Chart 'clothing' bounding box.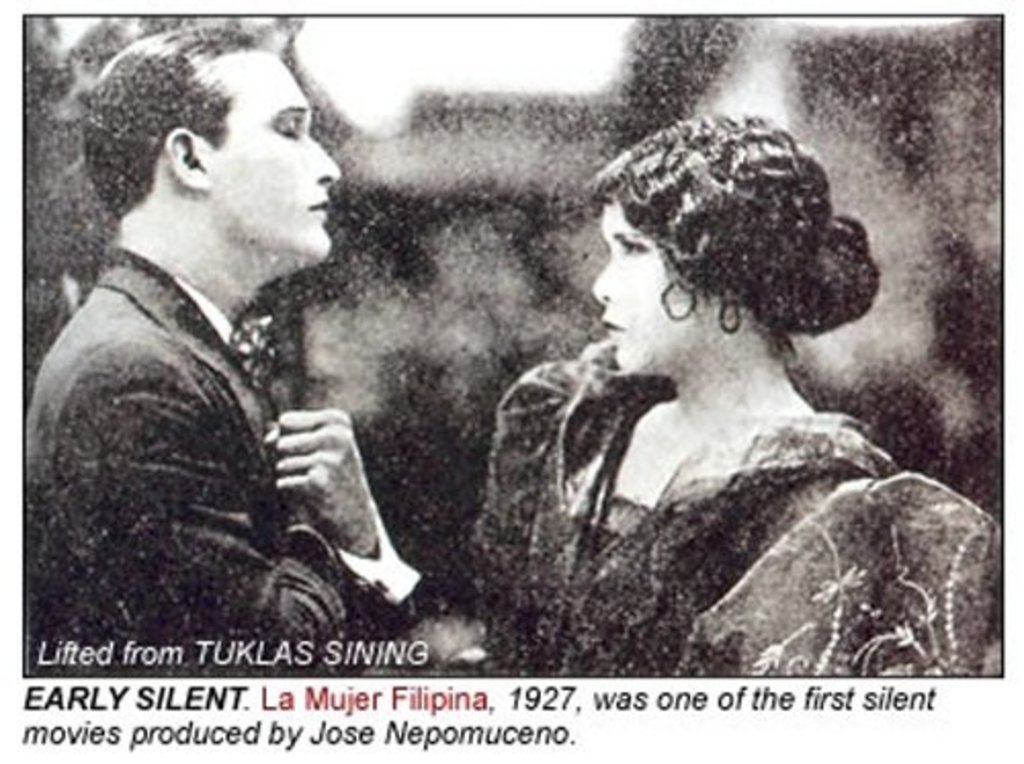
Charted: 31, 246, 449, 678.
